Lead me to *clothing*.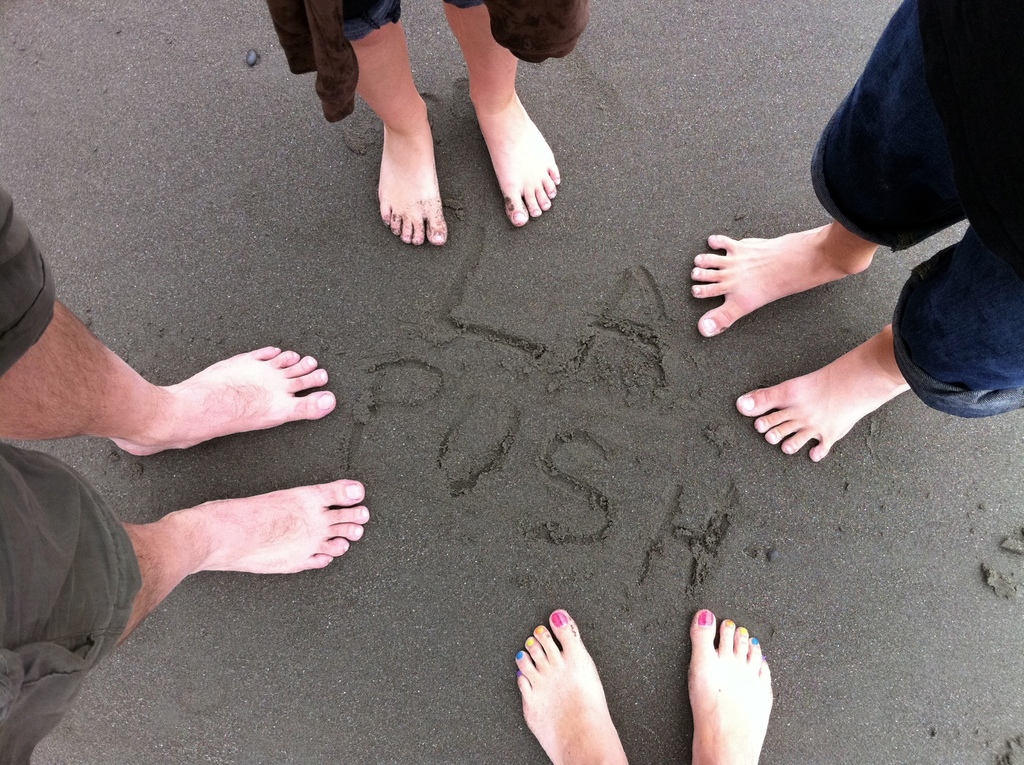
Lead to region(443, 1, 589, 67).
